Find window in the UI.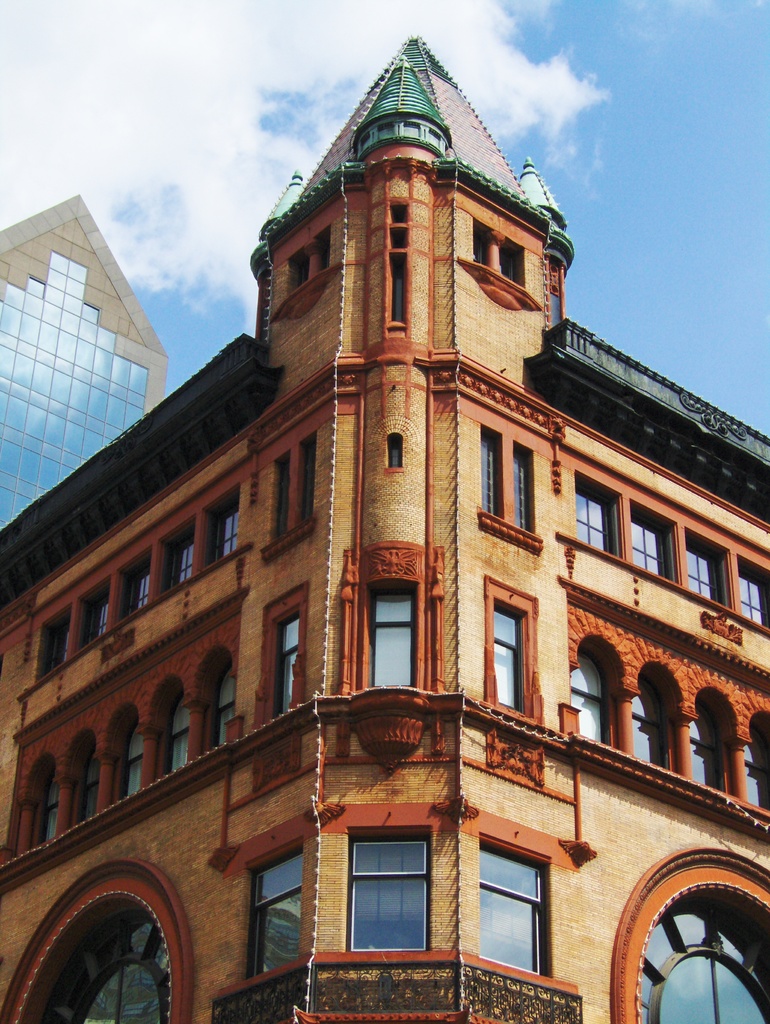
UI element at l=683, t=531, r=727, b=605.
